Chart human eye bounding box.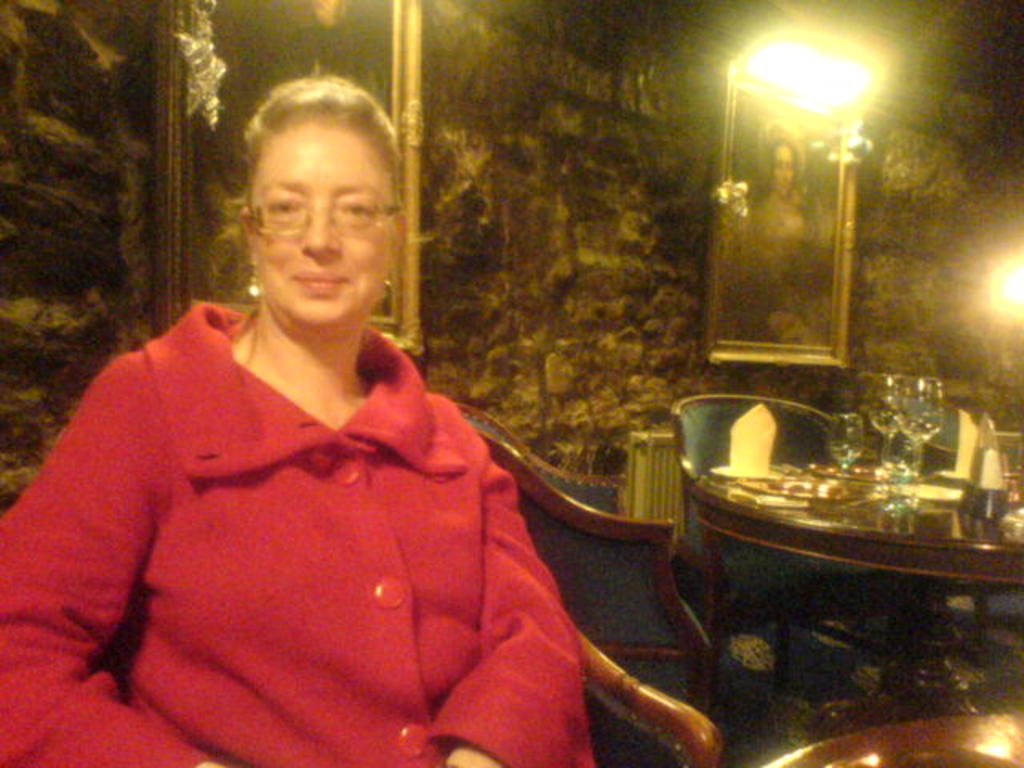
Charted: <box>262,195,302,218</box>.
